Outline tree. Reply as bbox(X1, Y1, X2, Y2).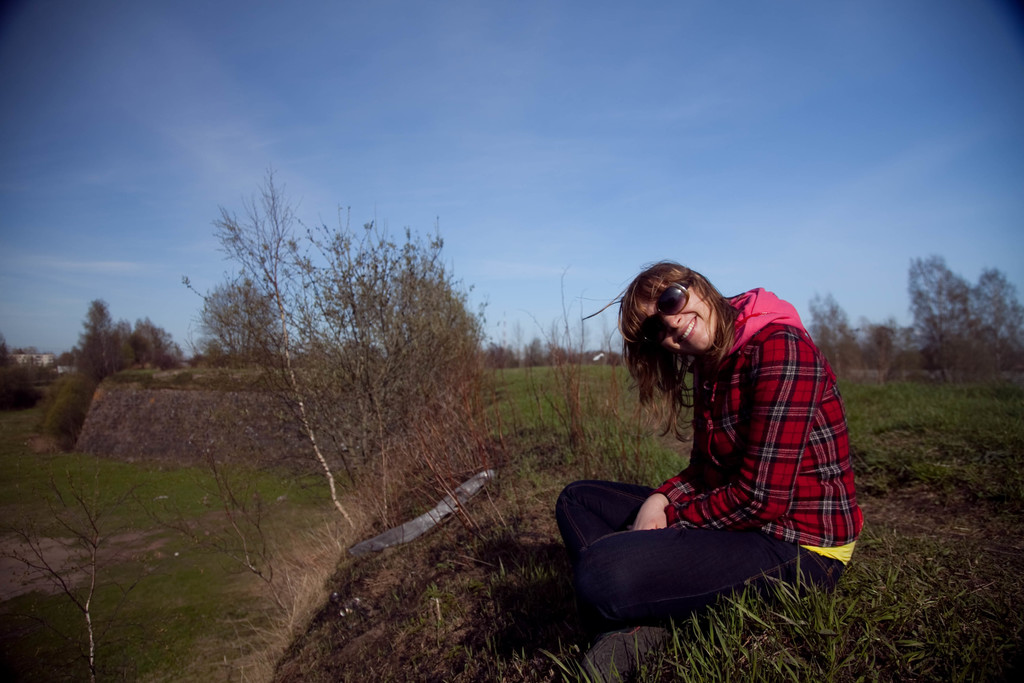
bbox(0, 334, 37, 411).
